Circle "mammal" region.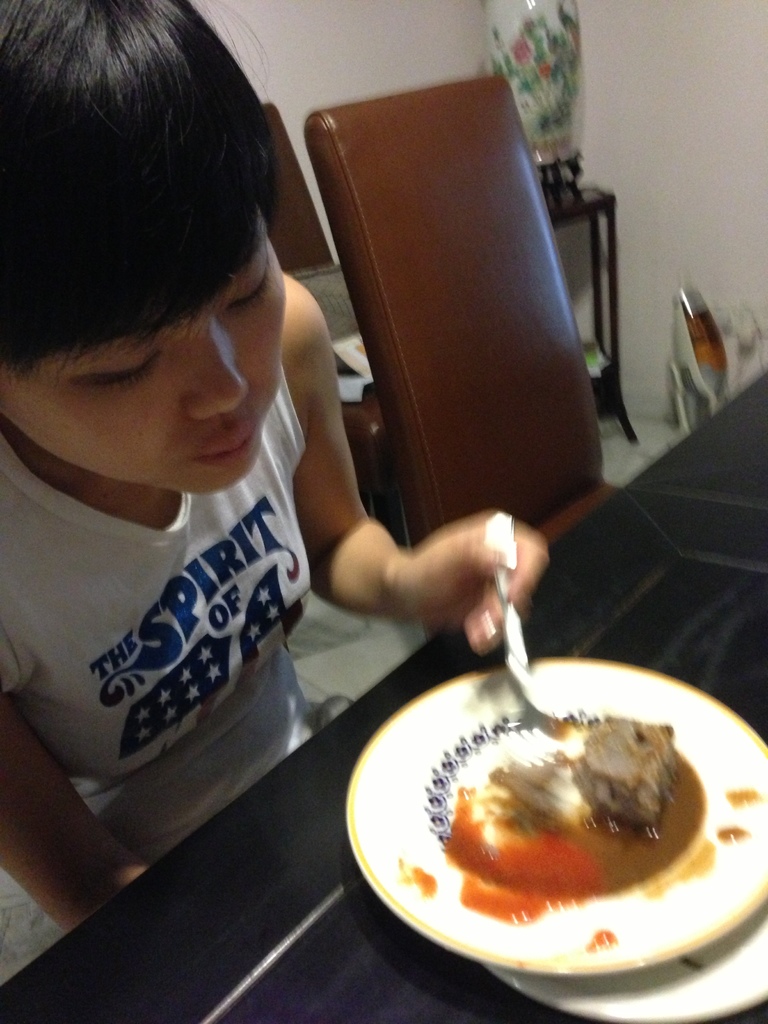
Region: crop(0, 3, 483, 951).
